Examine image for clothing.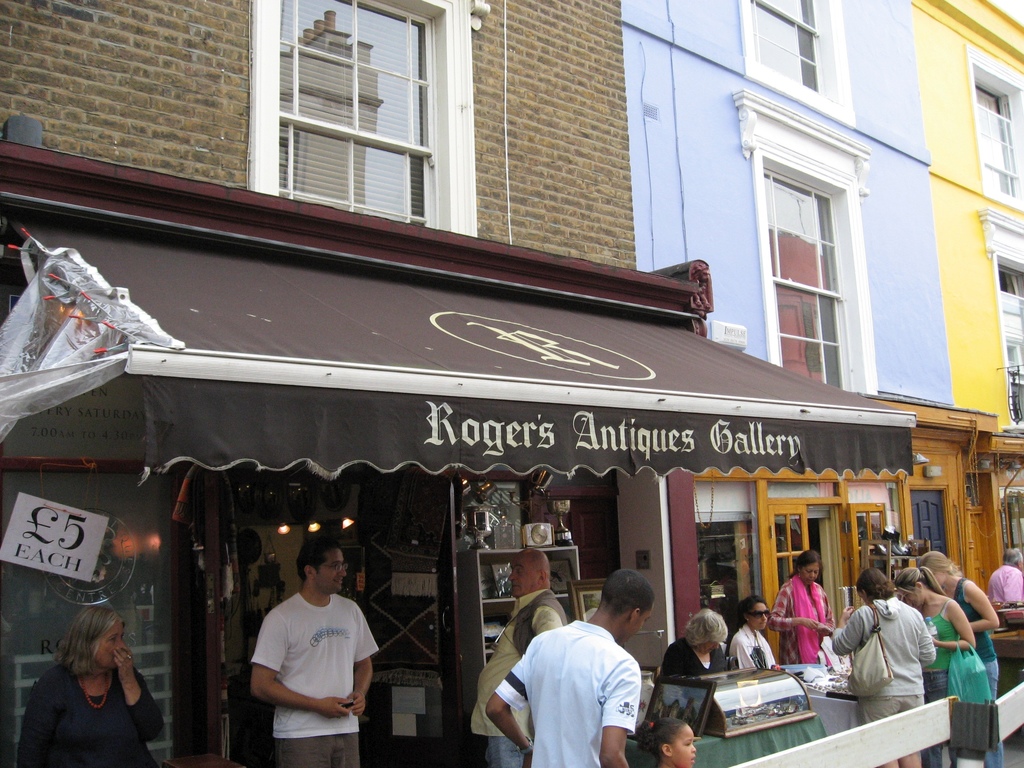
Examination result: x1=949 y1=573 x2=997 y2=767.
